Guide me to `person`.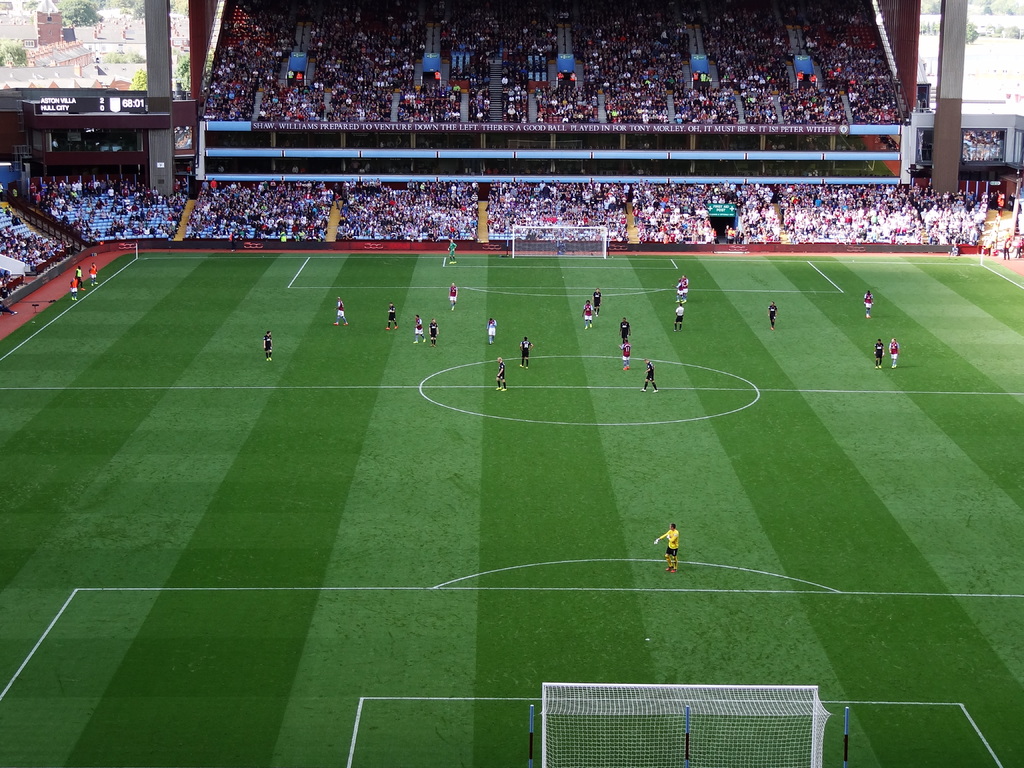
Guidance: crop(858, 285, 877, 320).
